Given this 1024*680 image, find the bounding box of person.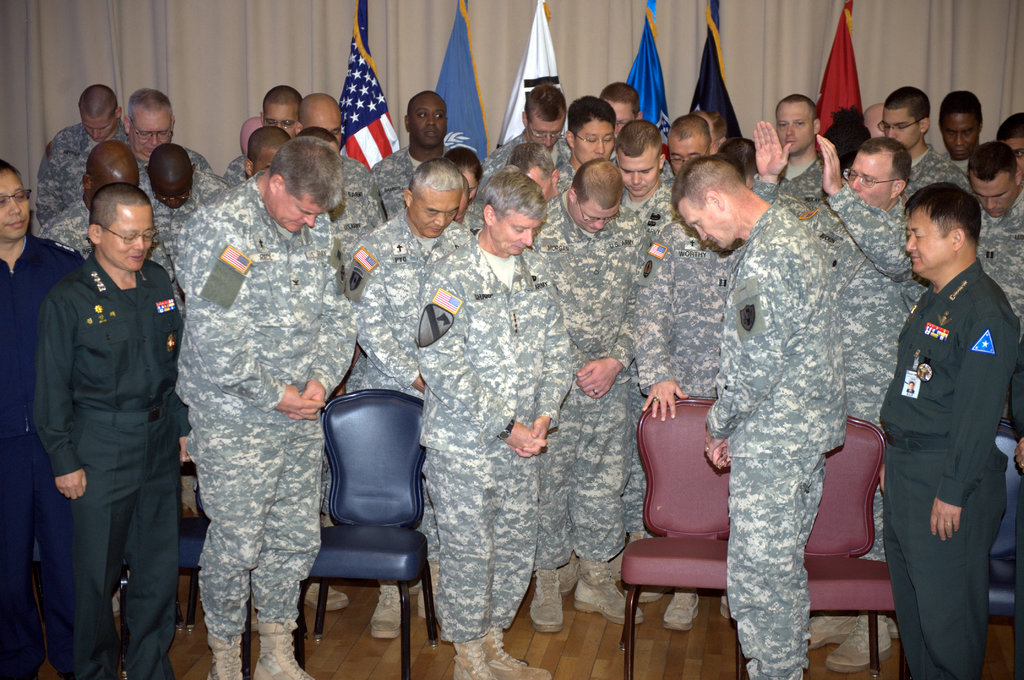
box(967, 136, 1023, 331).
